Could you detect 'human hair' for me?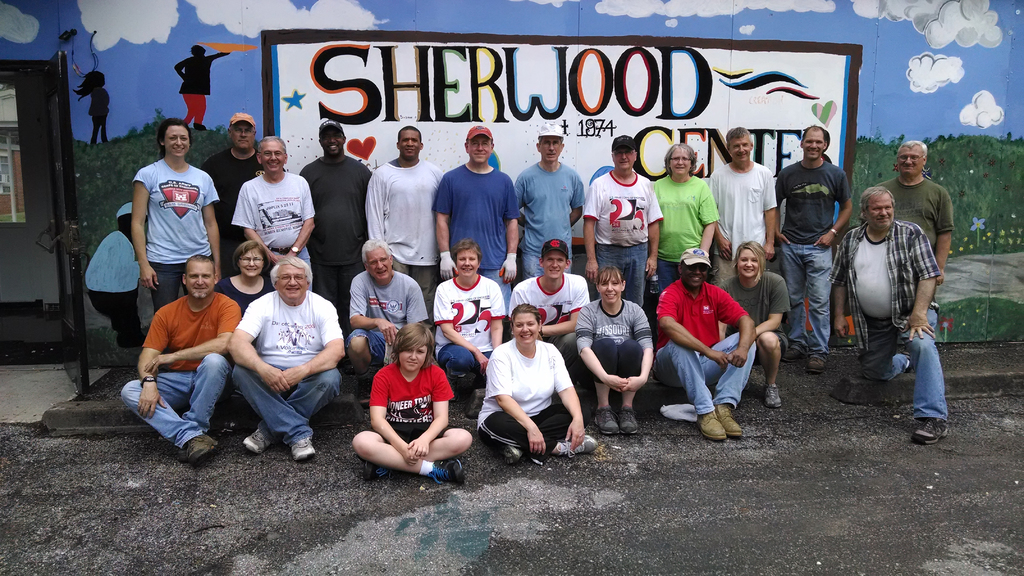
Detection result: detection(723, 124, 752, 156).
